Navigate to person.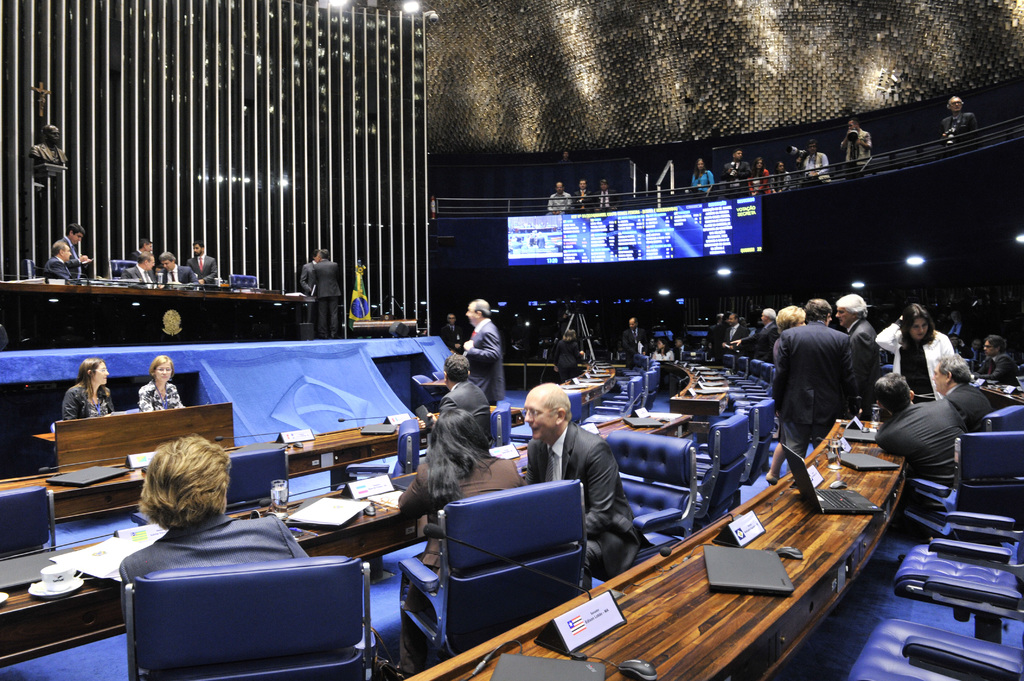
Navigation target: region(141, 239, 156, 252).
